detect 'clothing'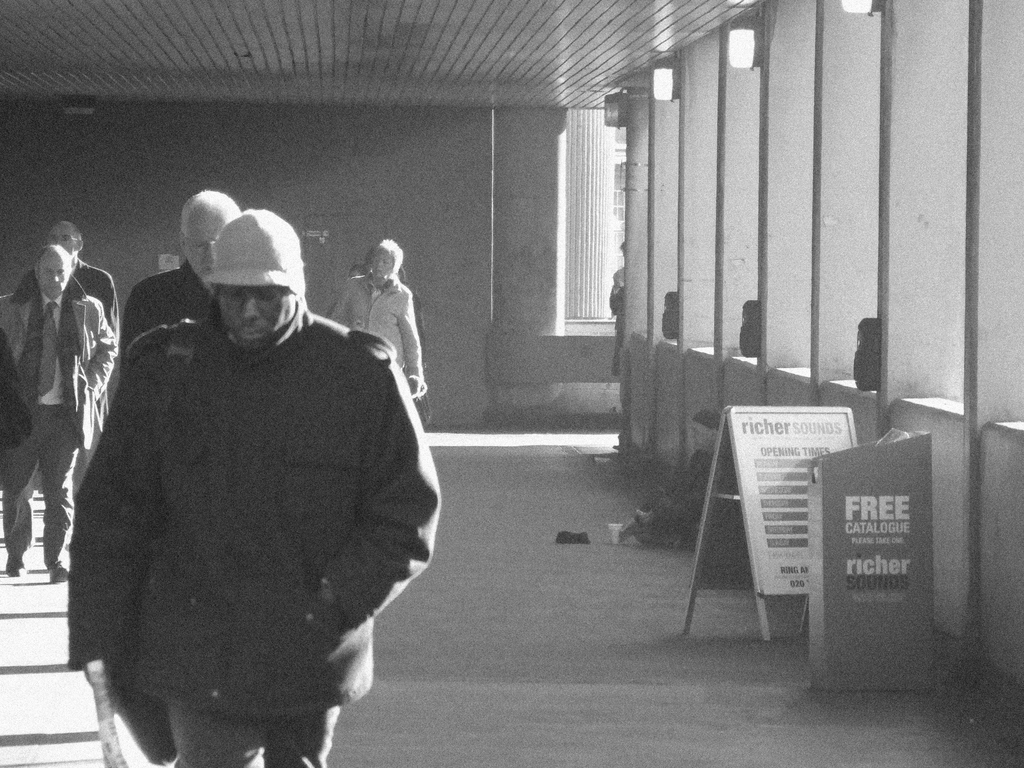
(60,216,438,752)
